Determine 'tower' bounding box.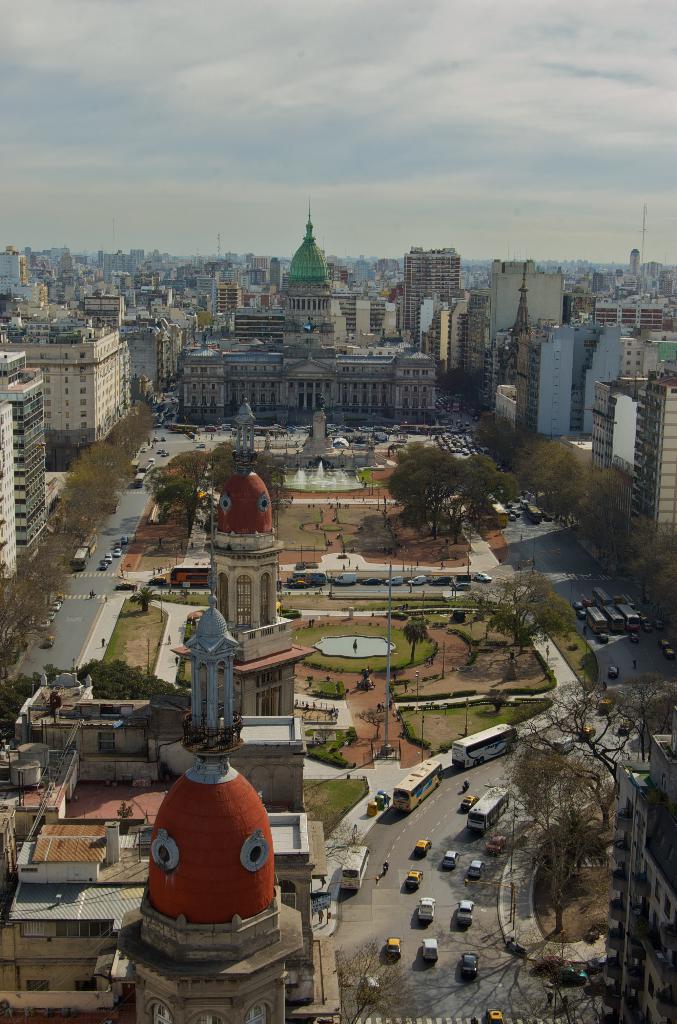
Determined: [0, 351, 56, 584].
